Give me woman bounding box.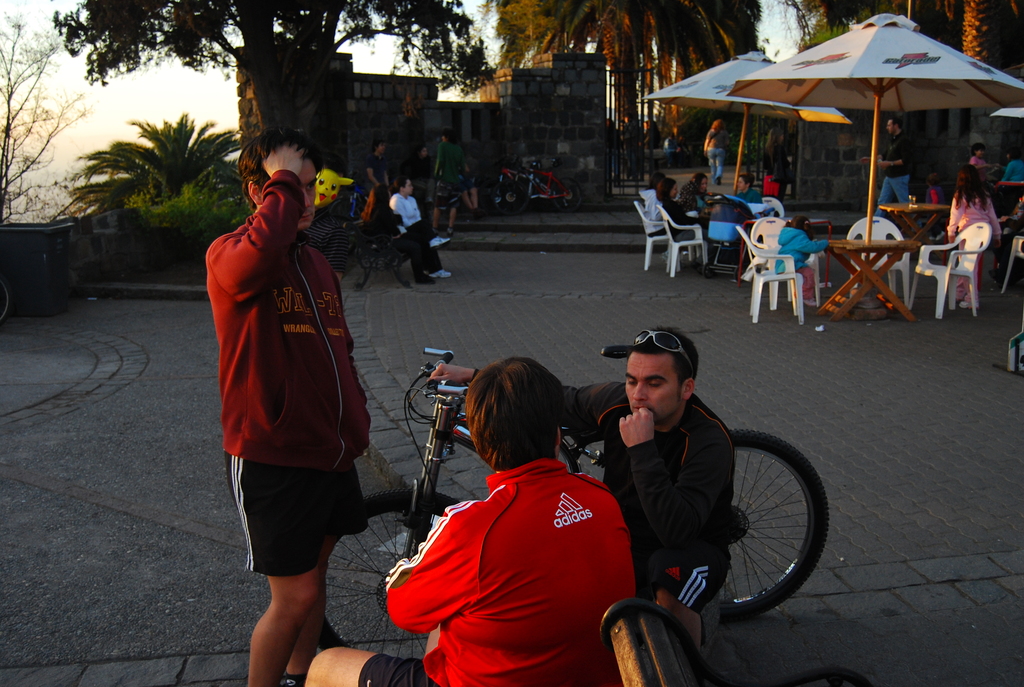
(x1=700, y1=118, x2=730, y2=178).
